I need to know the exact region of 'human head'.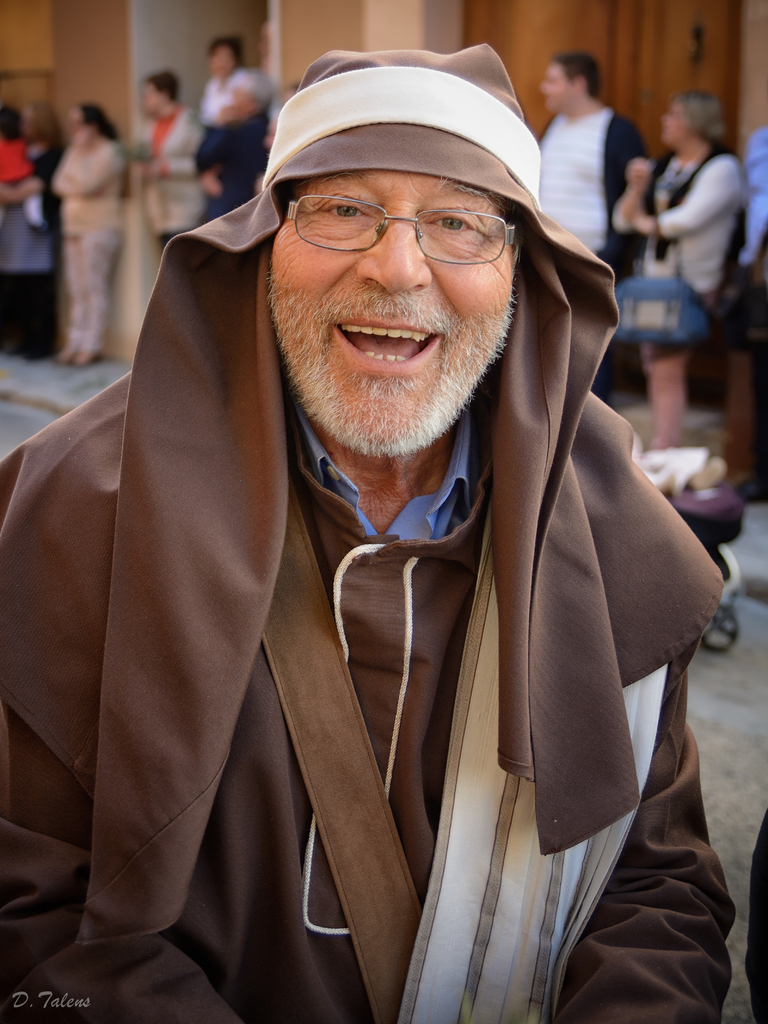
Region: [left=65, top=104, right=106, bottom=138].
